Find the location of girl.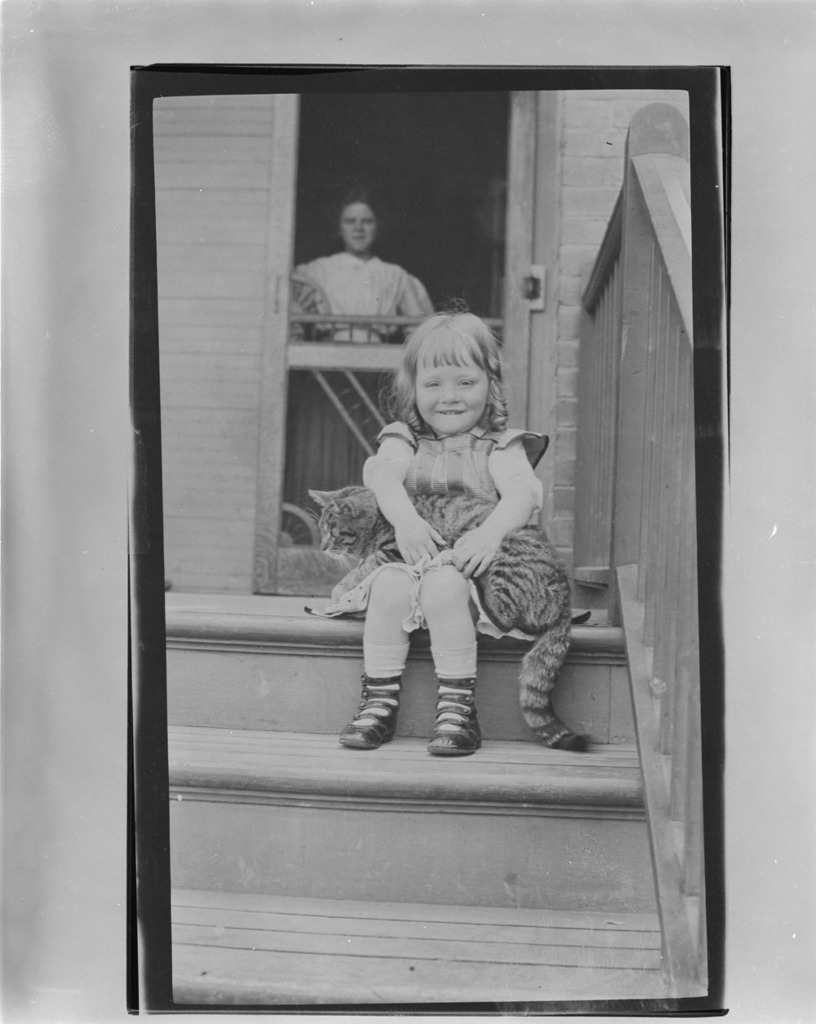
Location: (left=354, top=311, right=543, bottom=764).
